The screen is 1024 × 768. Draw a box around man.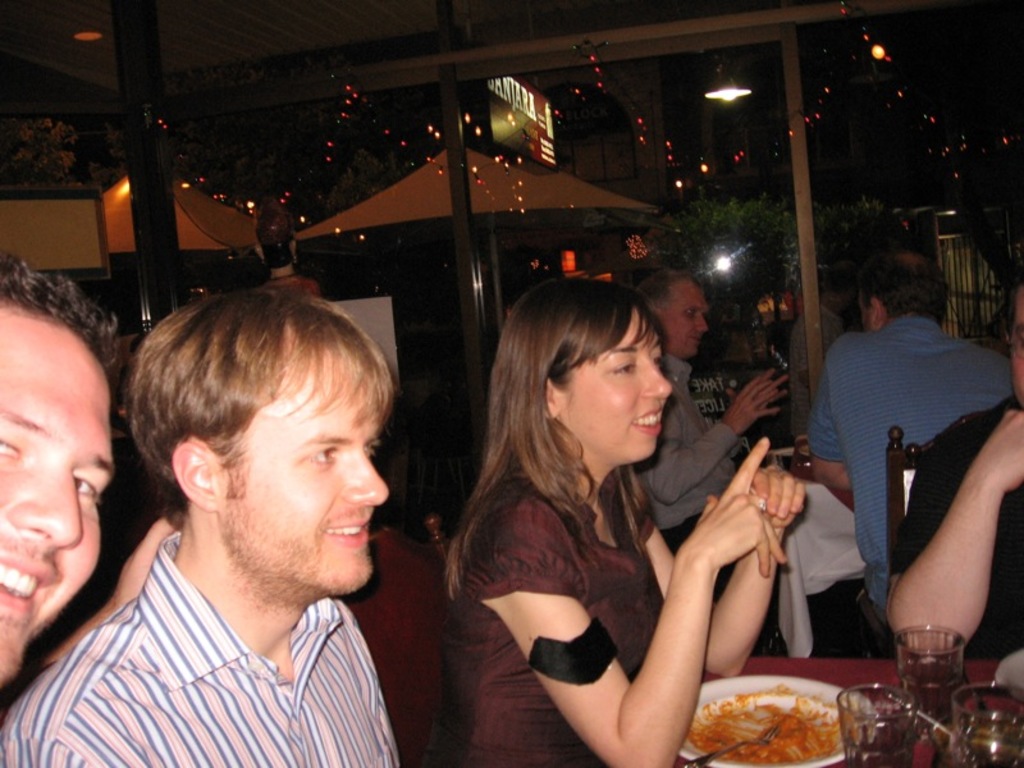
[x1=14, y1=300, x2=445, y2=765].
